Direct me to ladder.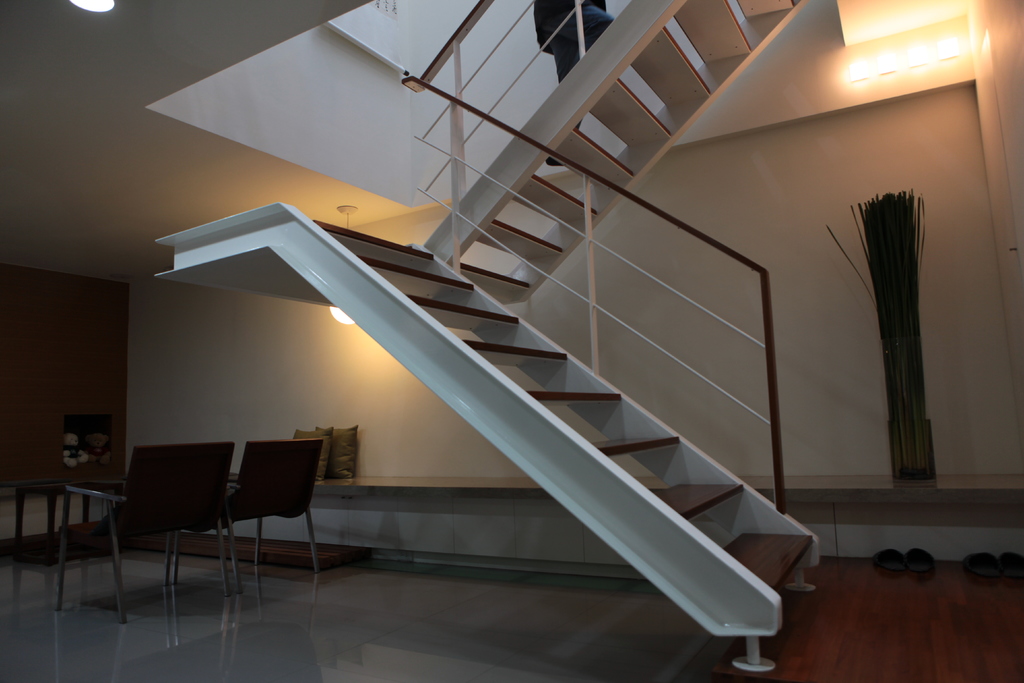
Direction: (156,0,804,673).
